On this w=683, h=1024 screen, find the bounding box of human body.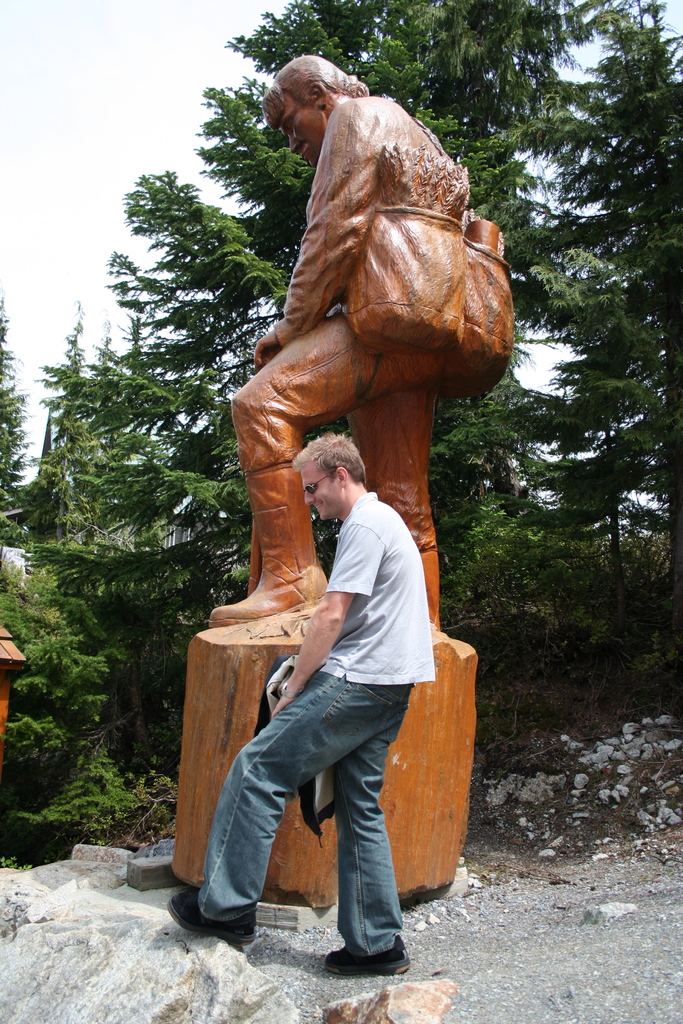
Bounding box: box(236, 378, 453, 964).
